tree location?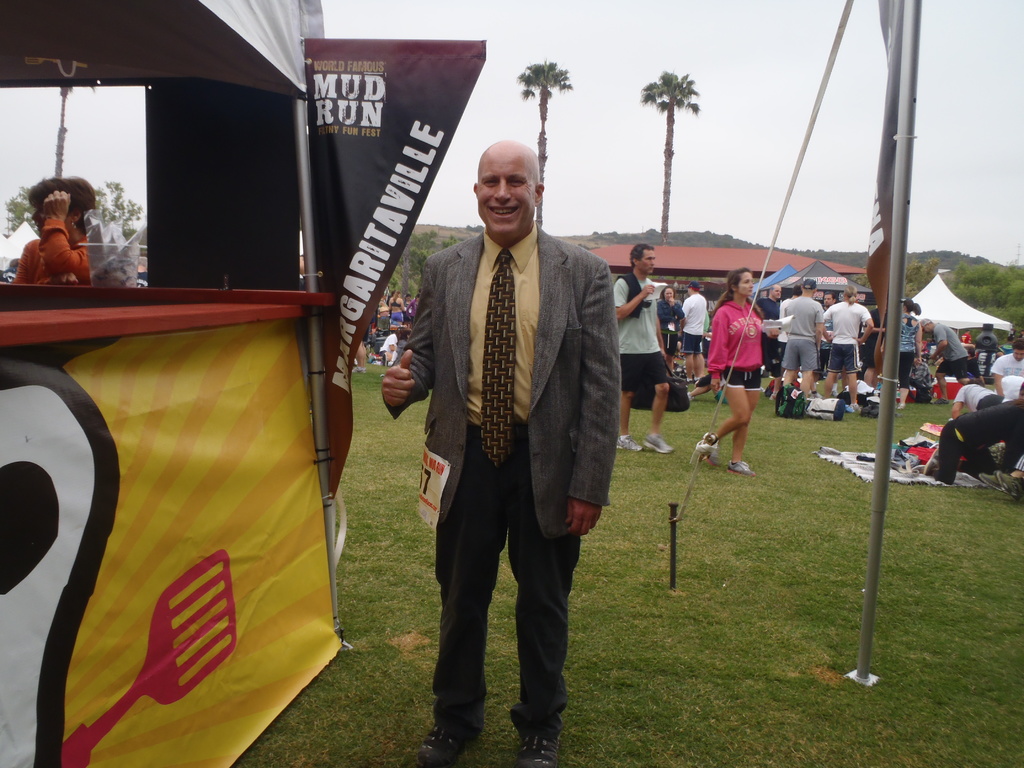
select_region(388, 234, 457, 305)
